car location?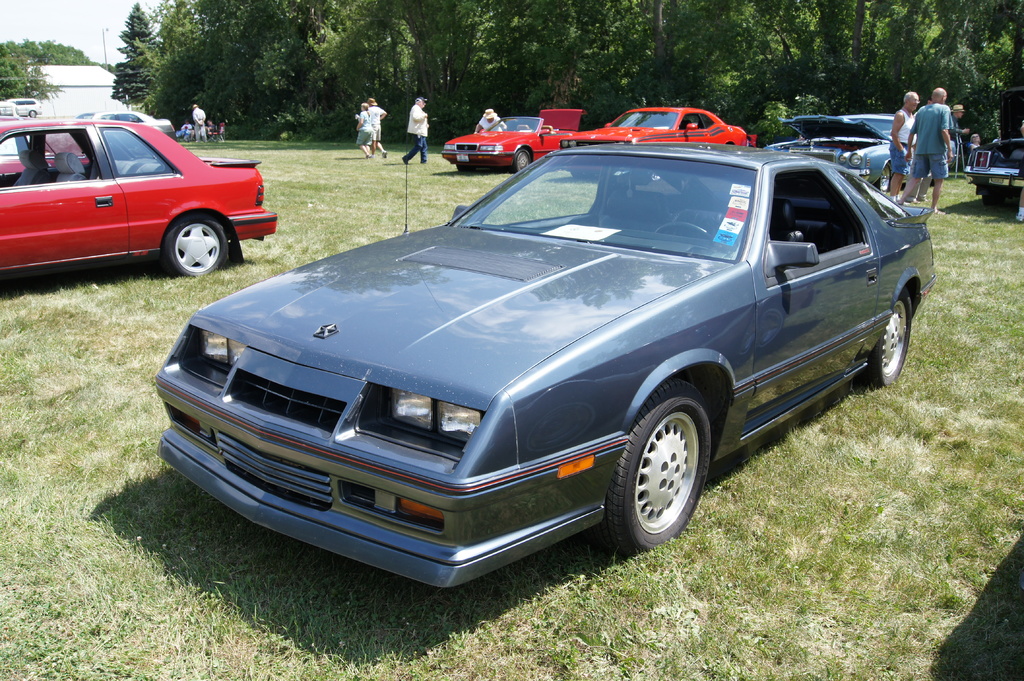
x1=967, y1=91, x2=1023, y2=211
